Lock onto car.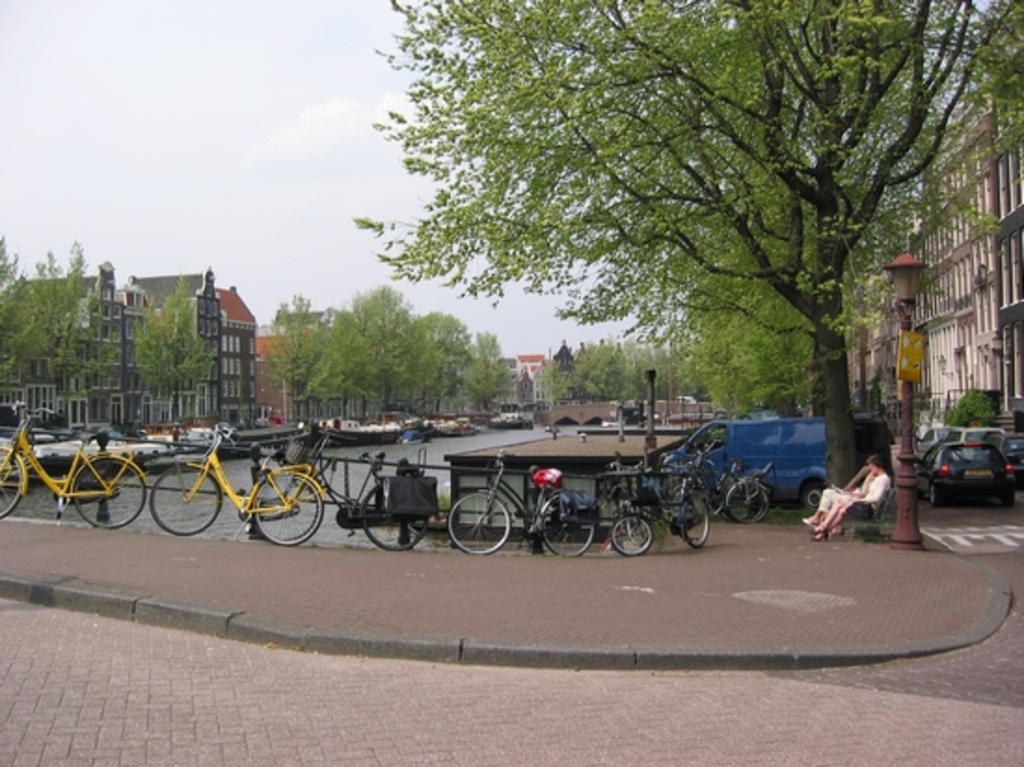
Locked: region(916, 423, 1017, 514).
